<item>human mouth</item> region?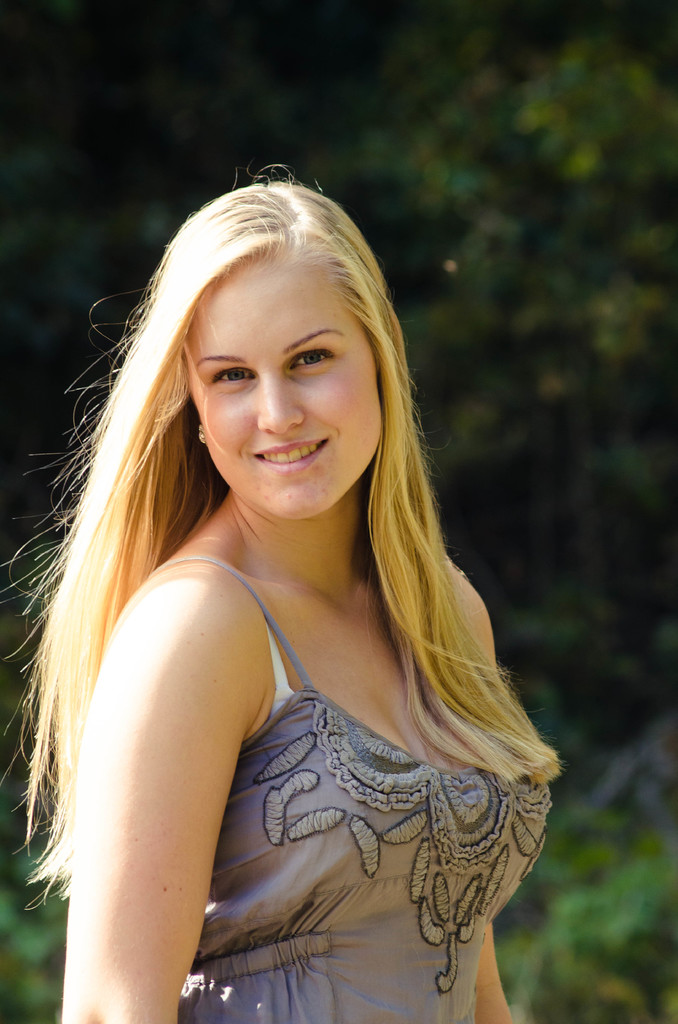
select_region(246, 431, 333, 475)
